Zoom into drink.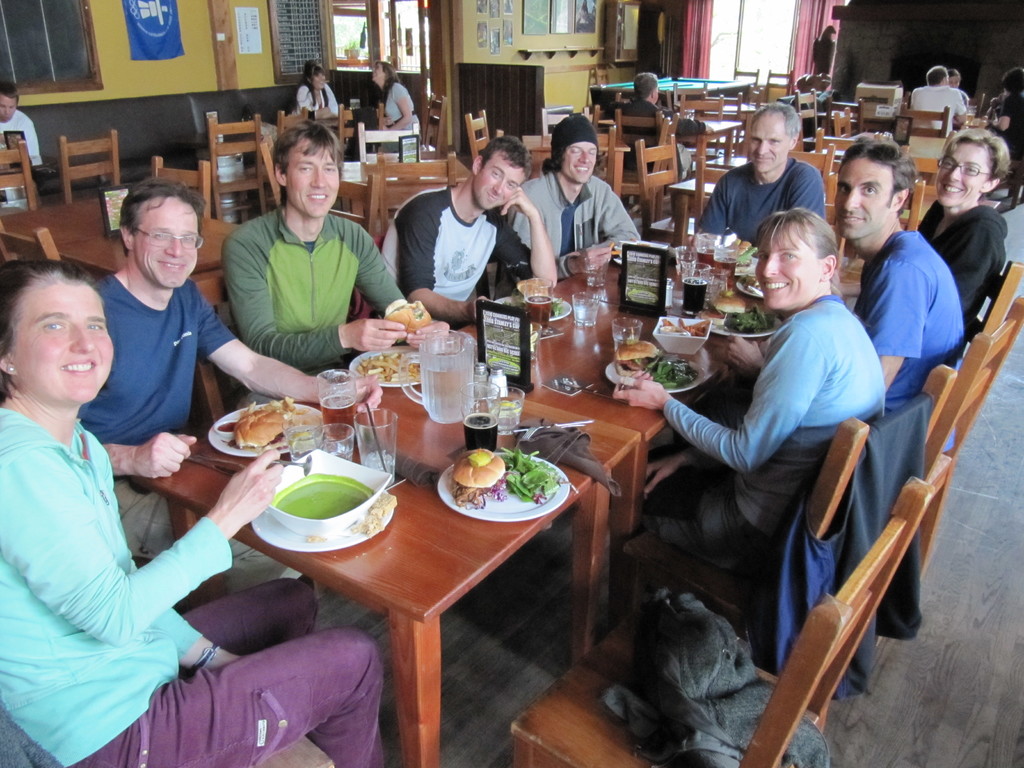
Zoom target: [x1=320, y1=397, x2=356, y2=436].
